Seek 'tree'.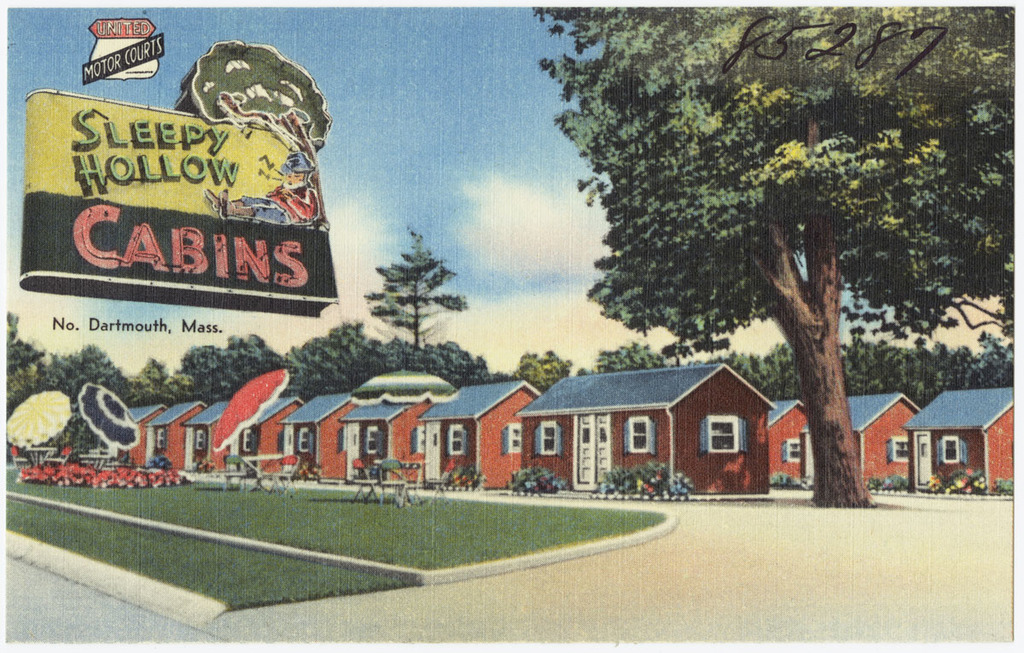
(386, 335, 494, 386).
